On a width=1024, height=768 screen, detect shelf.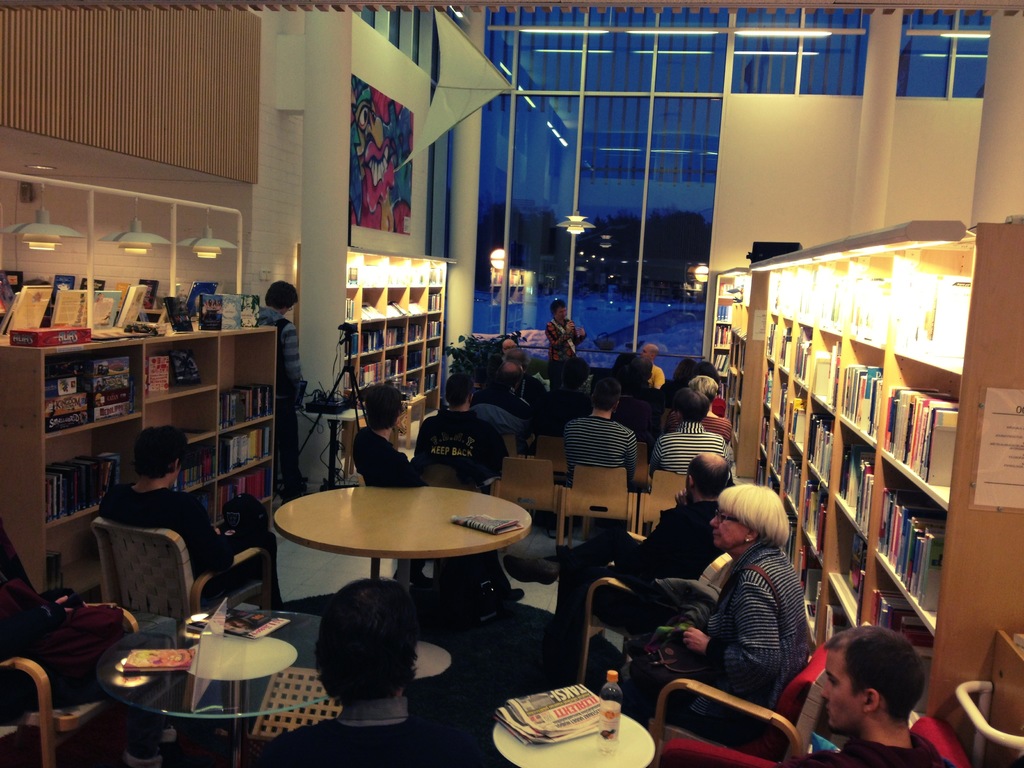
{"x1": 351, "y1": 248, "x2": 358, "y2": 285}.
